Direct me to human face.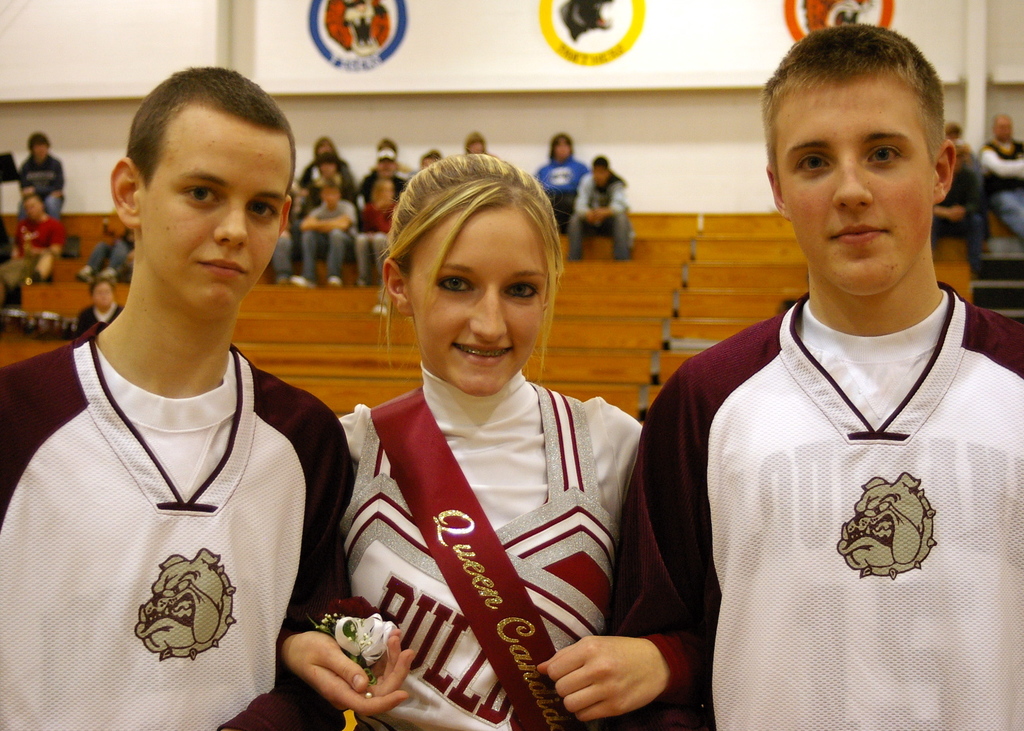
Direction: 321 188 337 203.
